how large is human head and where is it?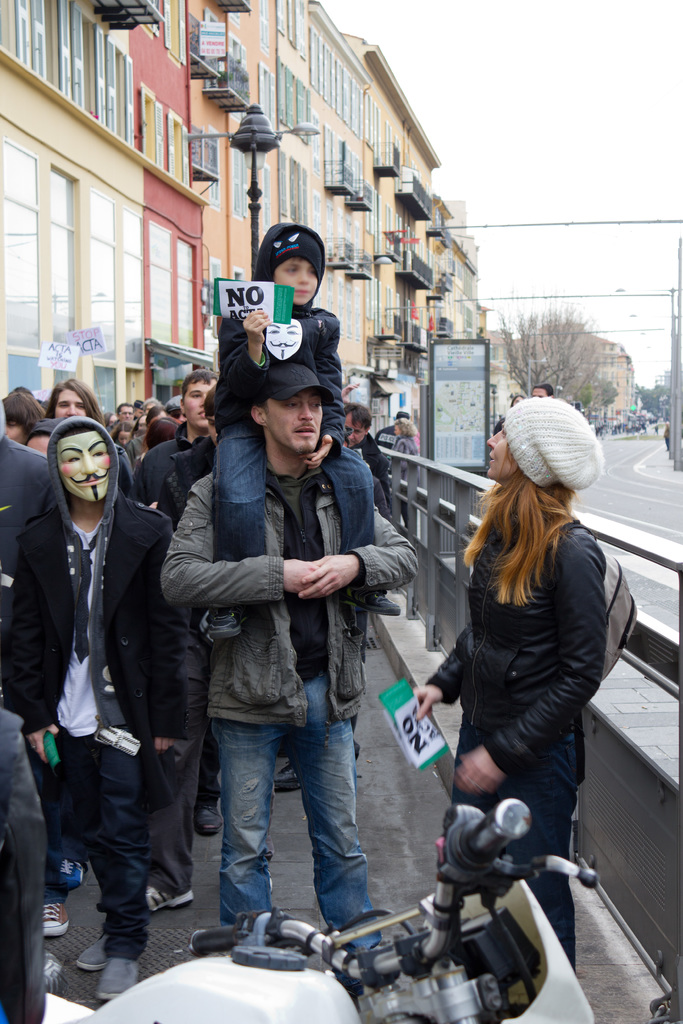
Bounding box: {"x1": 258, "y1": 222, "x2": 325, "y2": 307}.
